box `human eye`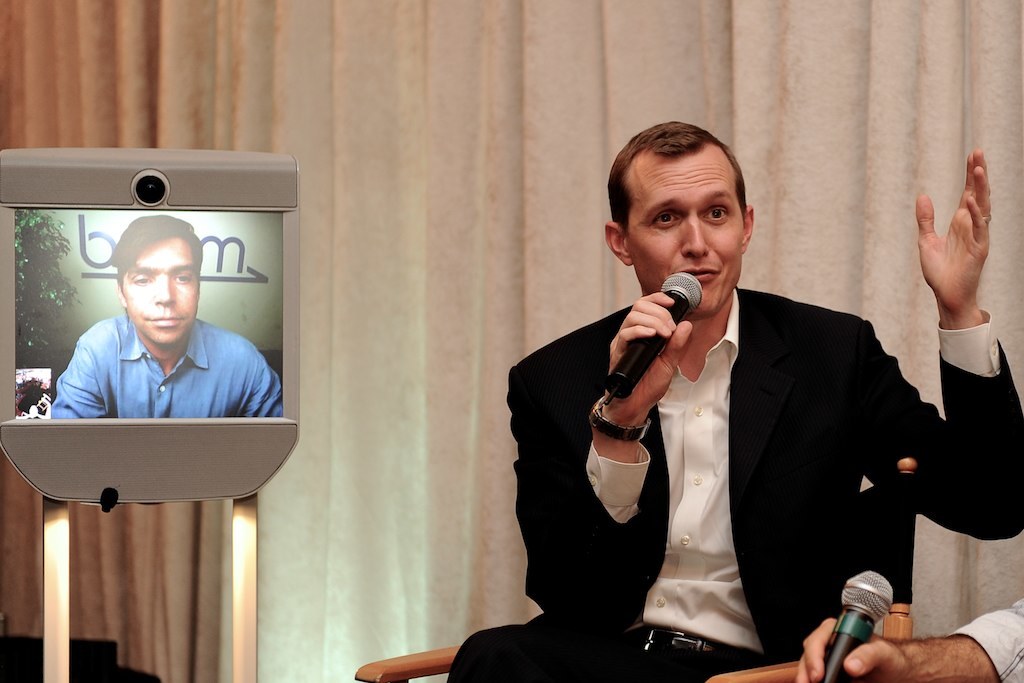
702/204/738/227
